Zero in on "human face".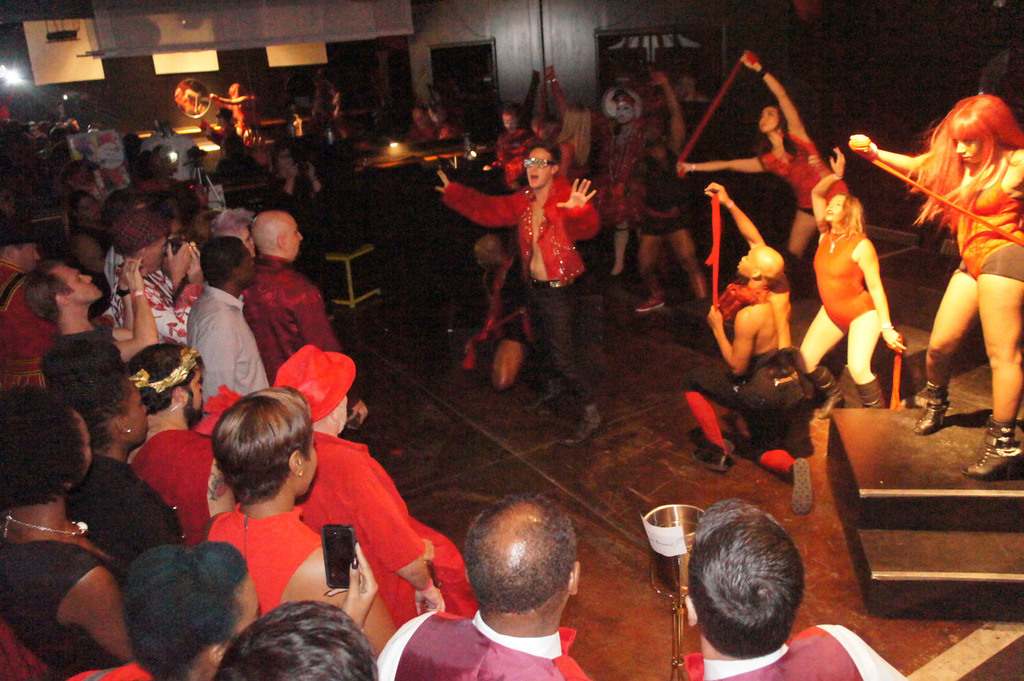
Zeroed in: pyautogui.locateOnScreen(731, 250, 754, 277).
